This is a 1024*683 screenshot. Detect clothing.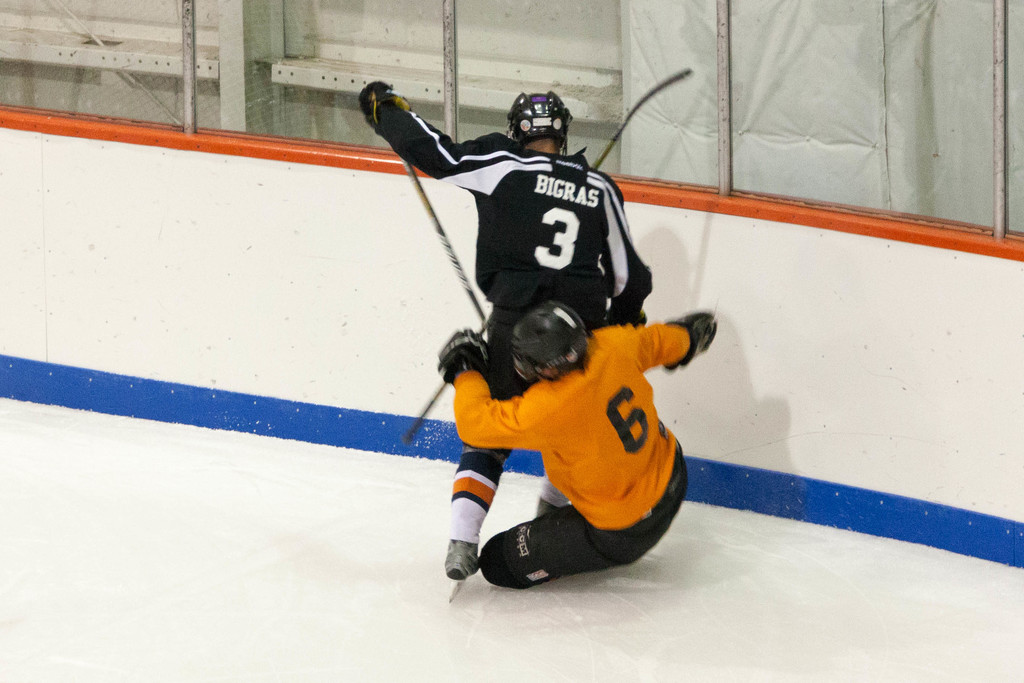
451,322,690,530.
